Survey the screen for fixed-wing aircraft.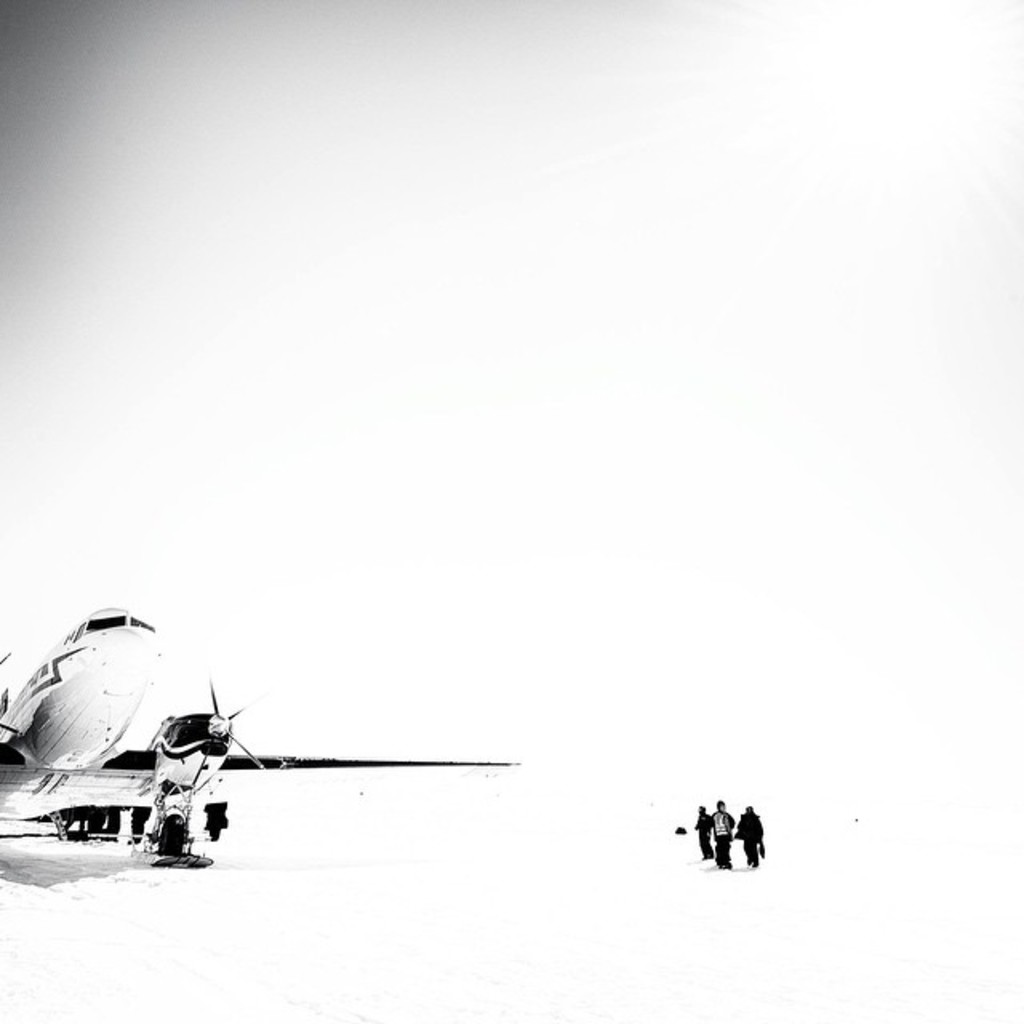
Survey found: {"left": 0, "top": 608, "right": 547, "bottom": 867}.
